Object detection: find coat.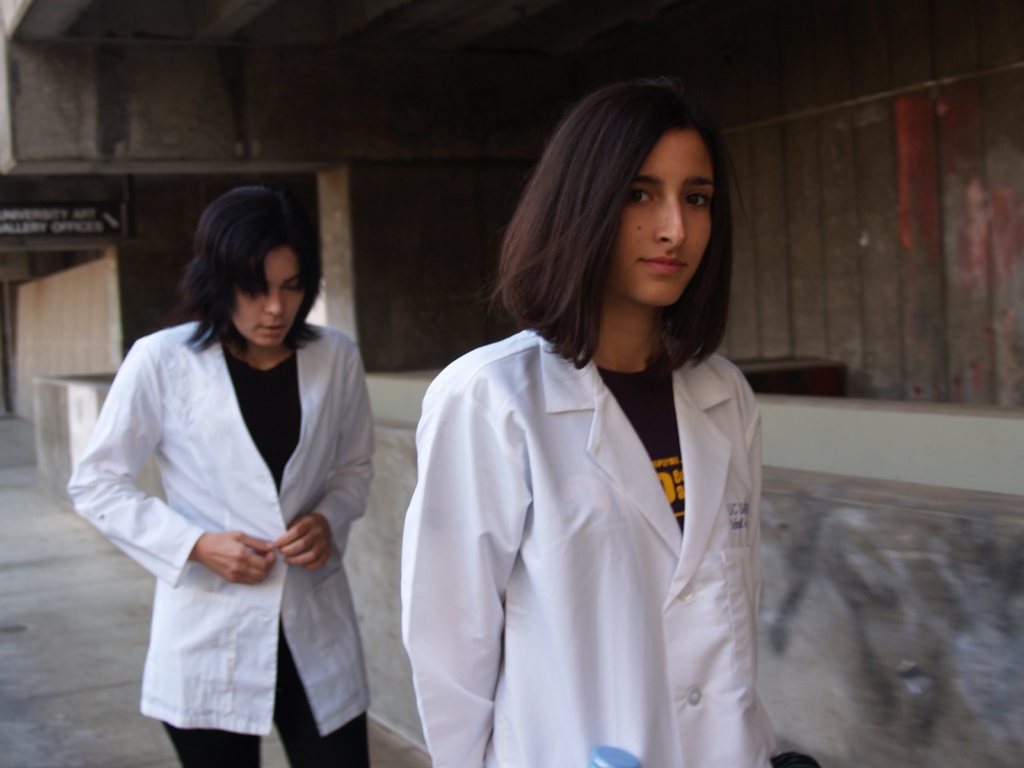
407,316,764,767.
